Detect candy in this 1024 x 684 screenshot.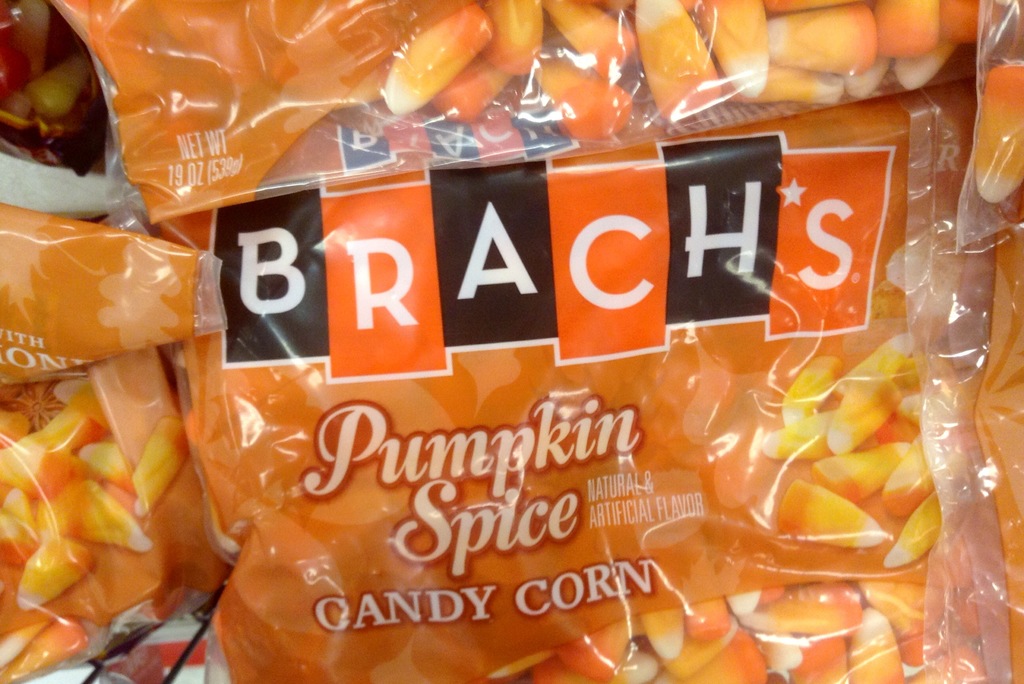
Detection: x1=0, y1=0, x2=1023, y2=683.
